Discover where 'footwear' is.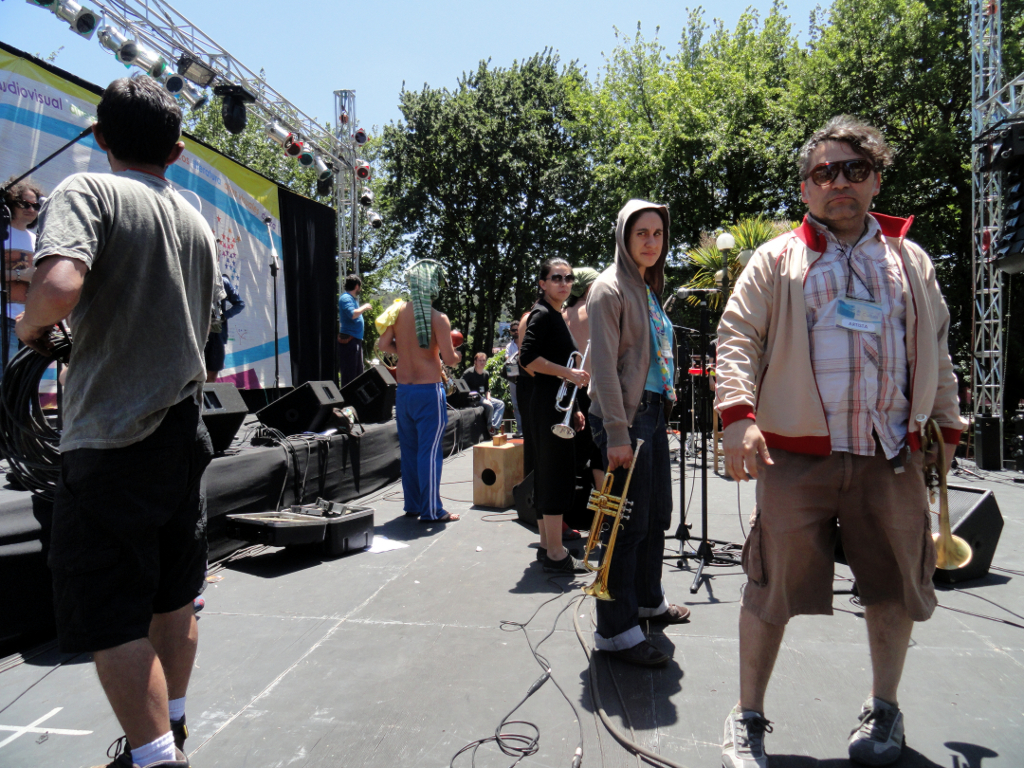
Discovered at 422/511/458/525.
